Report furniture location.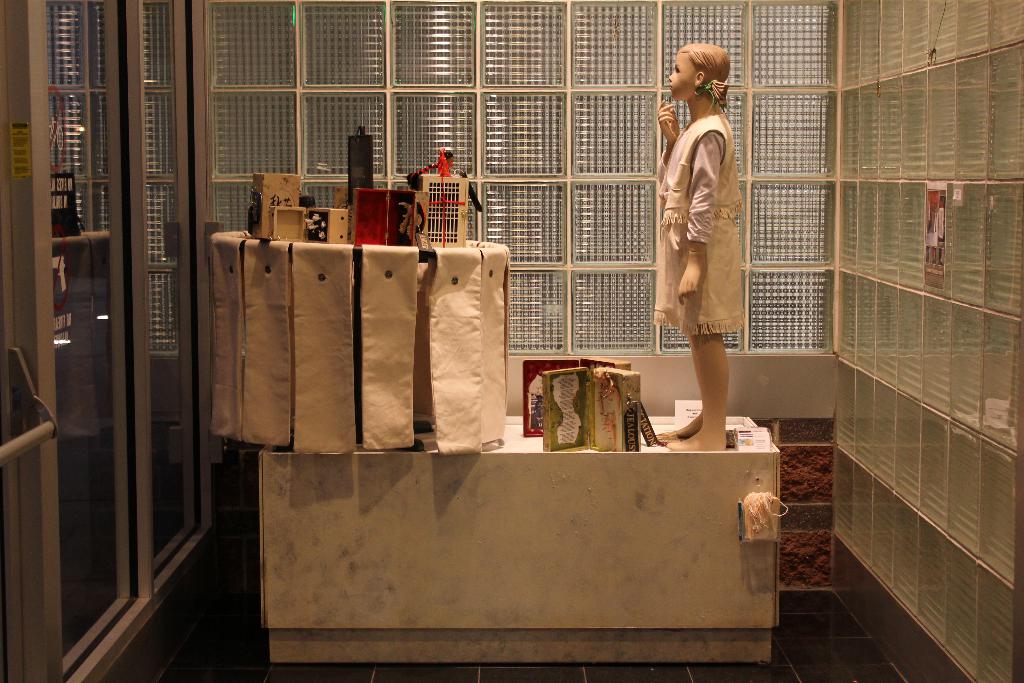
Report: <bbox>210, 226, 512, 454</bbox>.
